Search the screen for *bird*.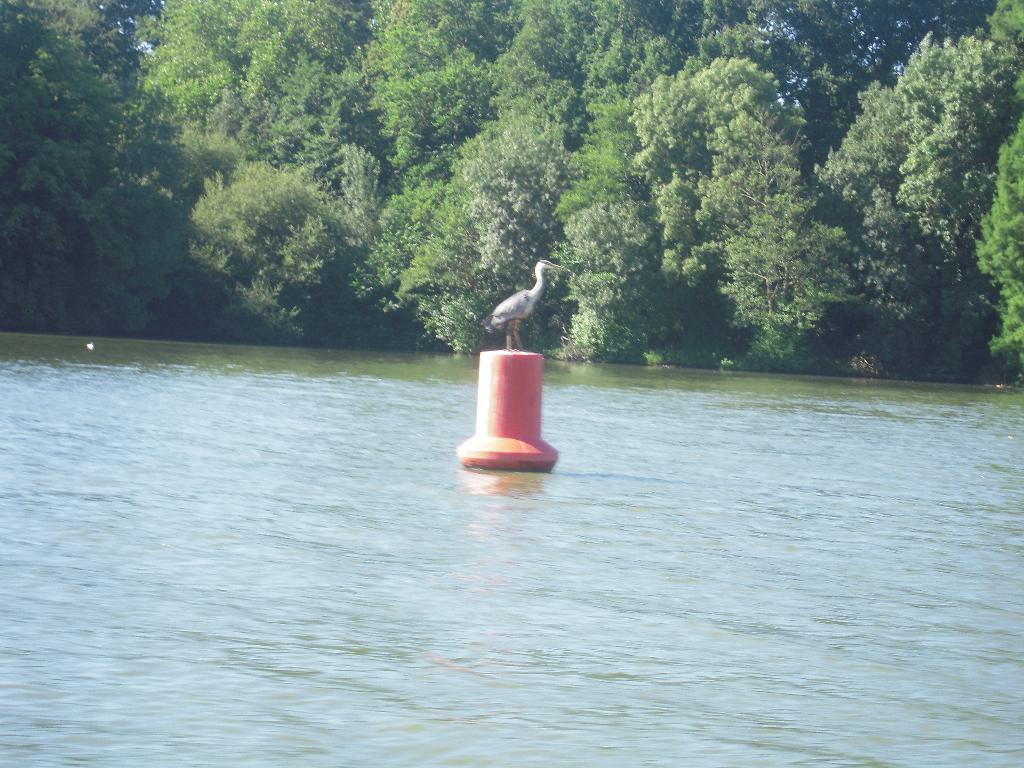
Found at 472/268/564/349.
